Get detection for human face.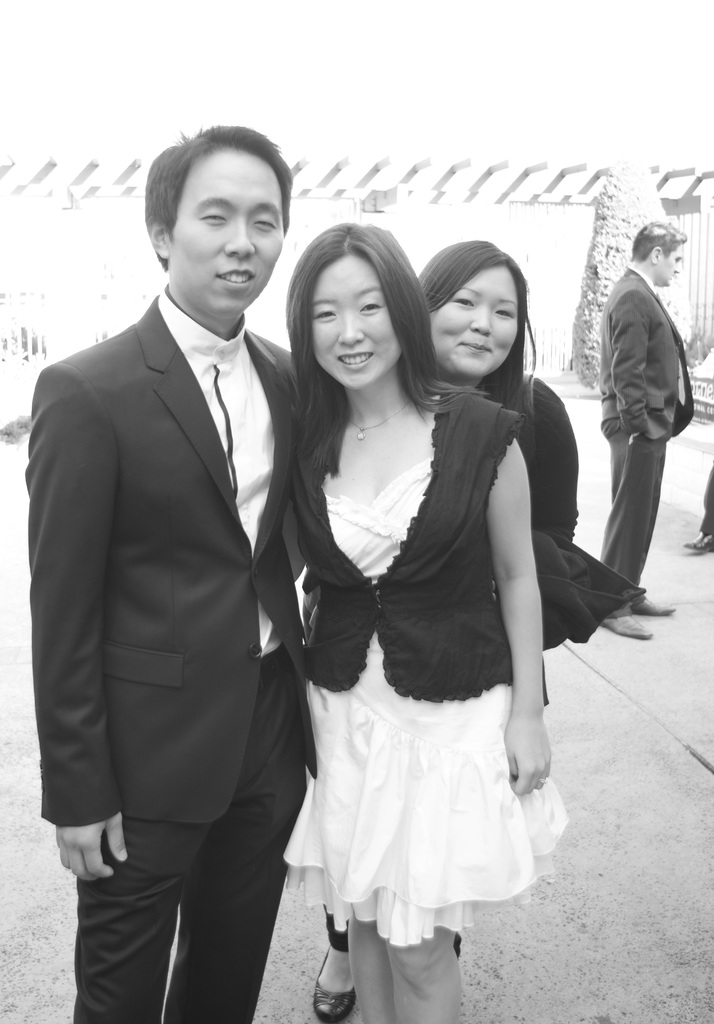
Detection: [170, 148, 285, 305].
